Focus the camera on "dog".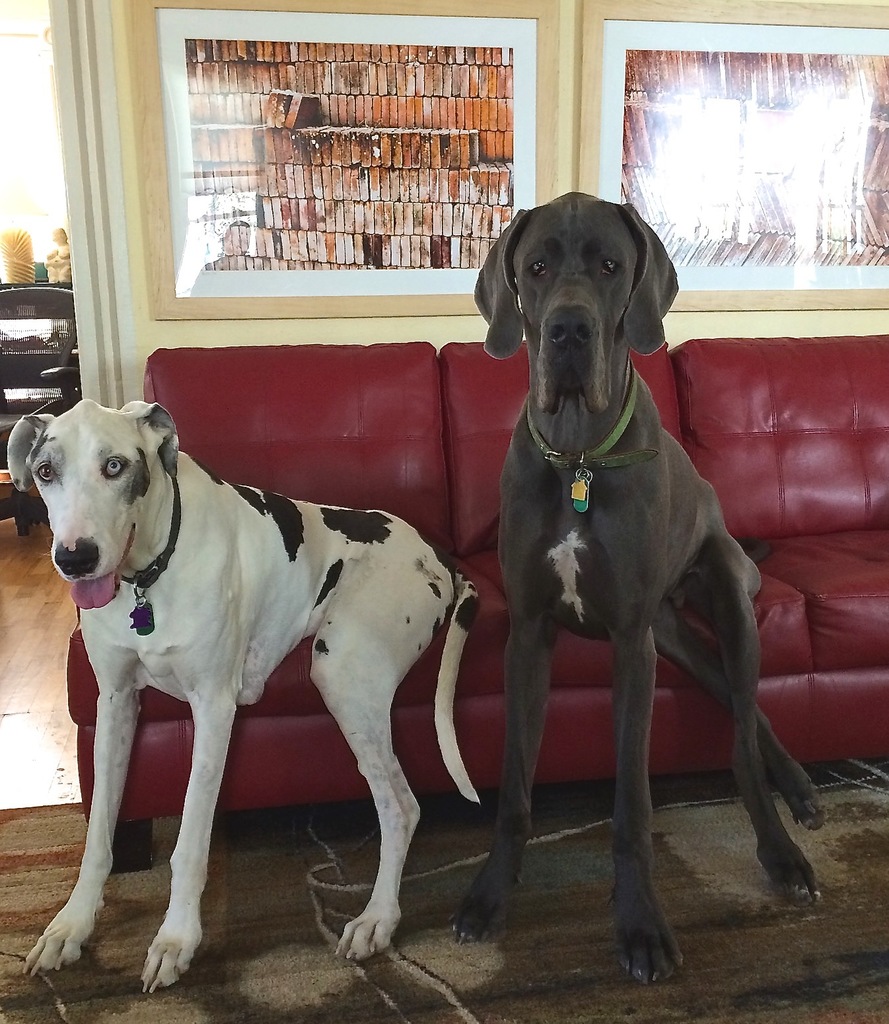
Focus region: [447,191,827,993].
